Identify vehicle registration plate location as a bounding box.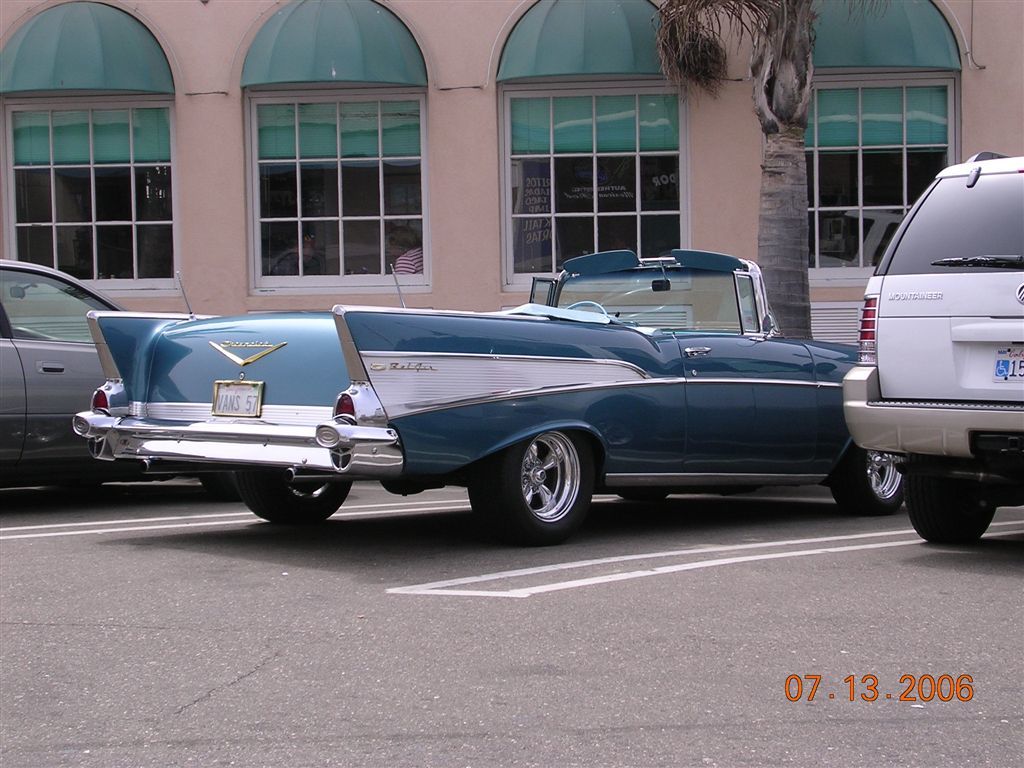
pyautogui.locateOnScreen(210, 379, 267, 418).
